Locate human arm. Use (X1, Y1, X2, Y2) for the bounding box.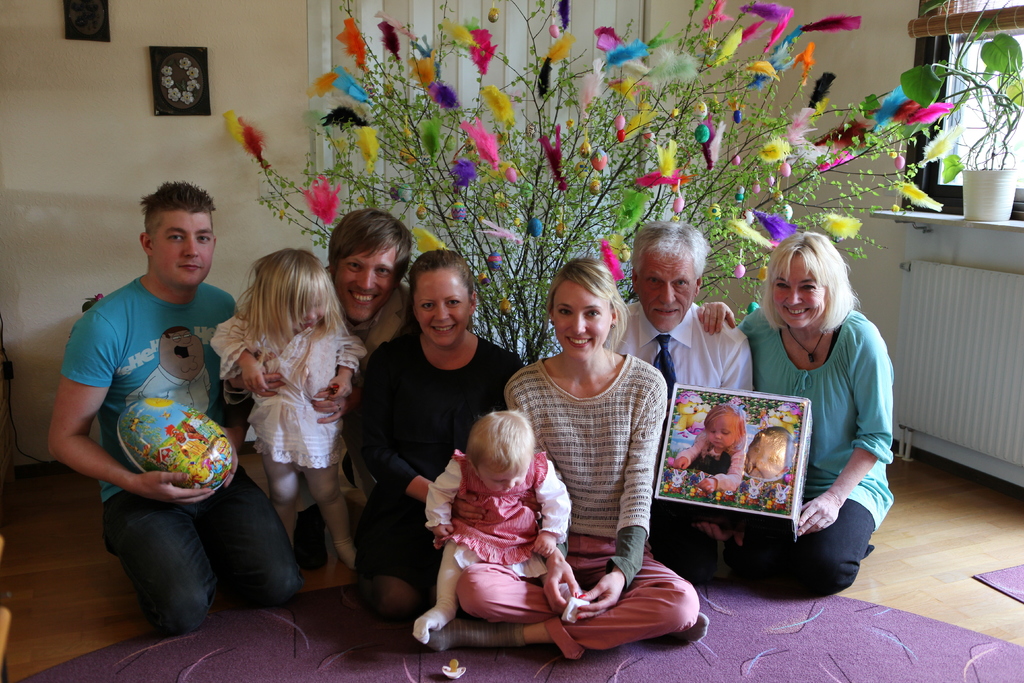
(694, 298, 738, 336).
